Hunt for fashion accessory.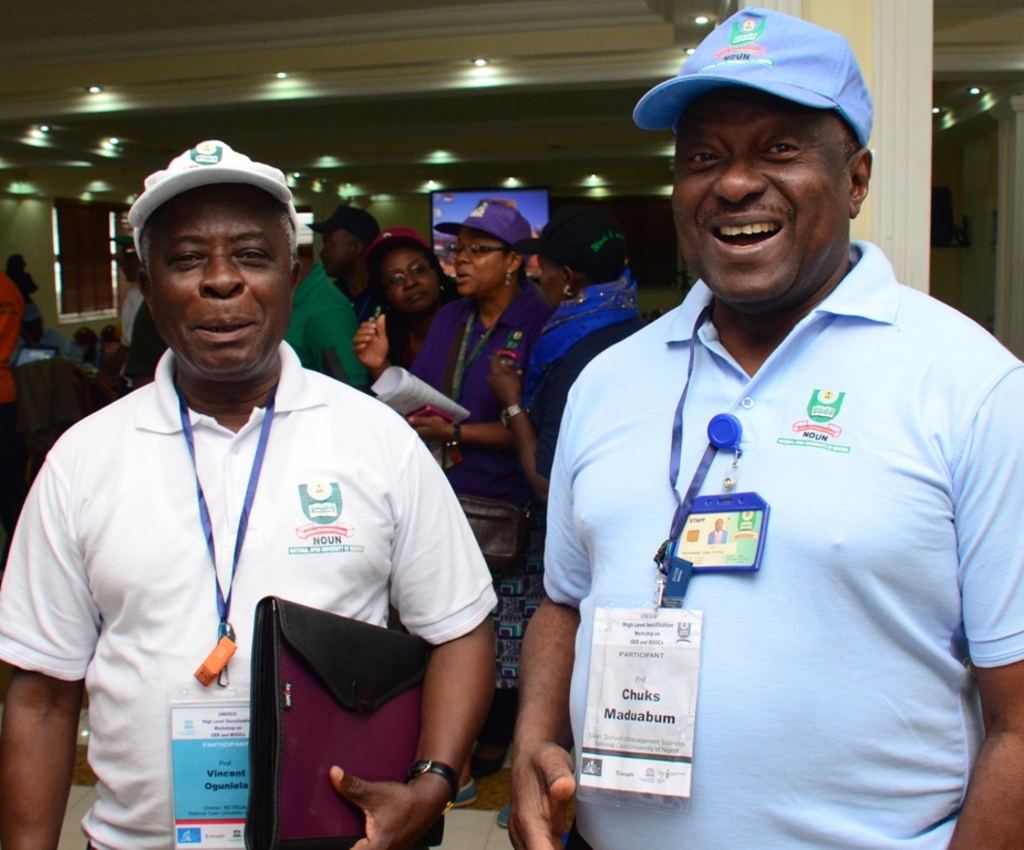
Hunted down at crop(506, 205, 630, 269).
